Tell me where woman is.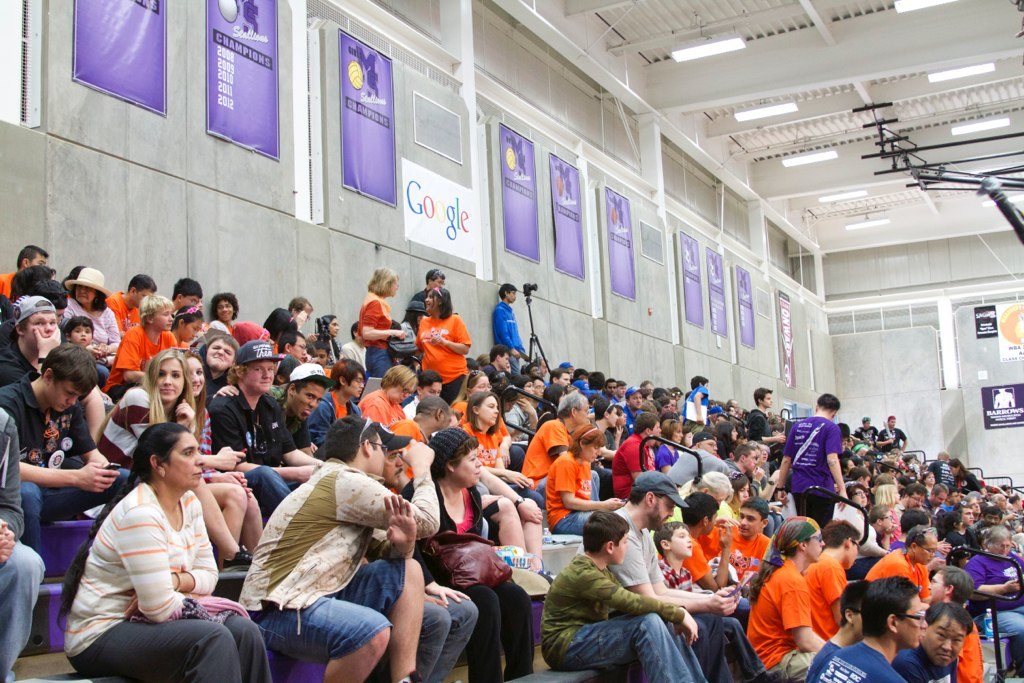
woman is at l=546, t=424, r=622, b=527.
